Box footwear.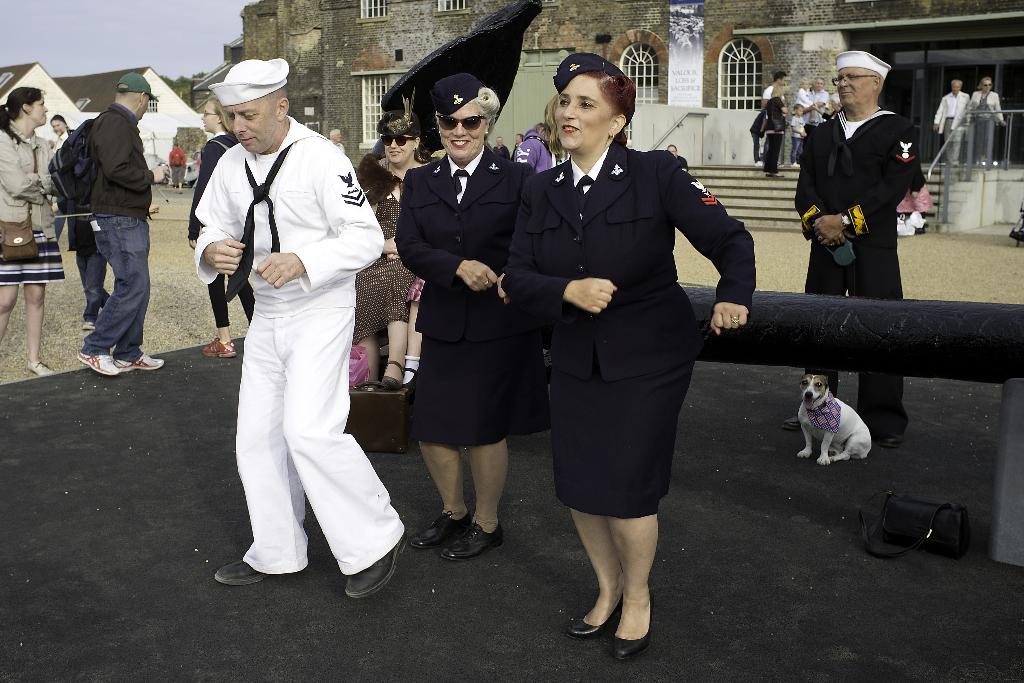
(26, 361, 56, 373).
